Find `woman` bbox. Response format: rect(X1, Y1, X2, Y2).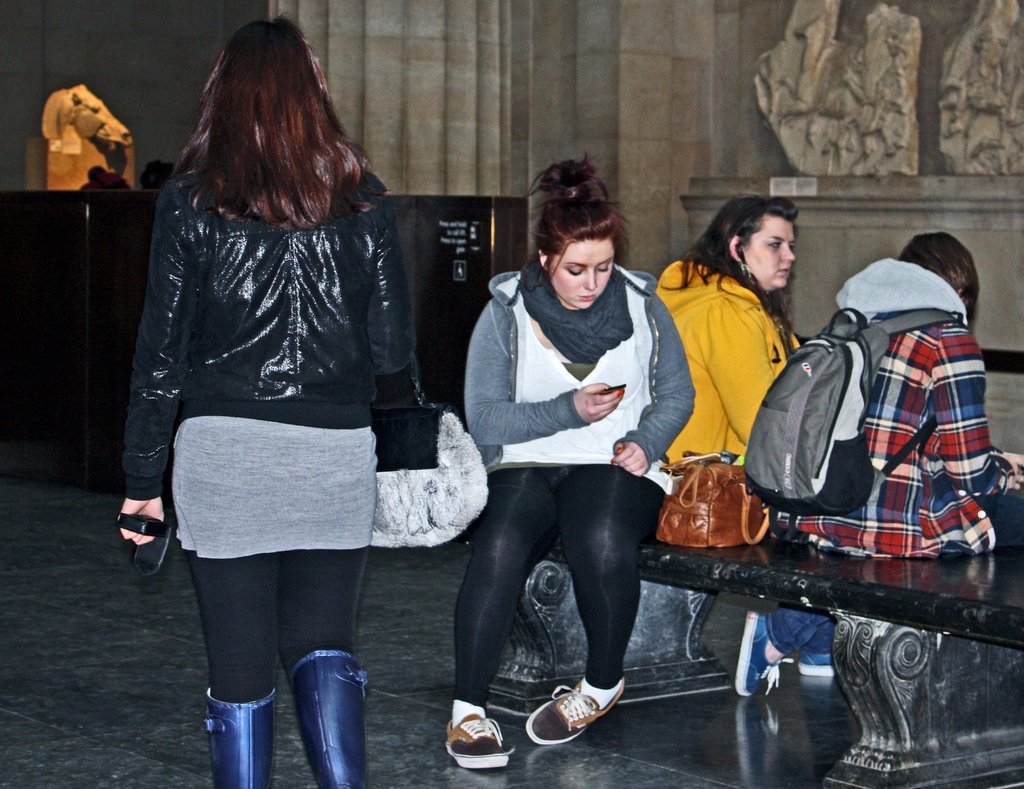
rect(116, 19, 418, 788).
